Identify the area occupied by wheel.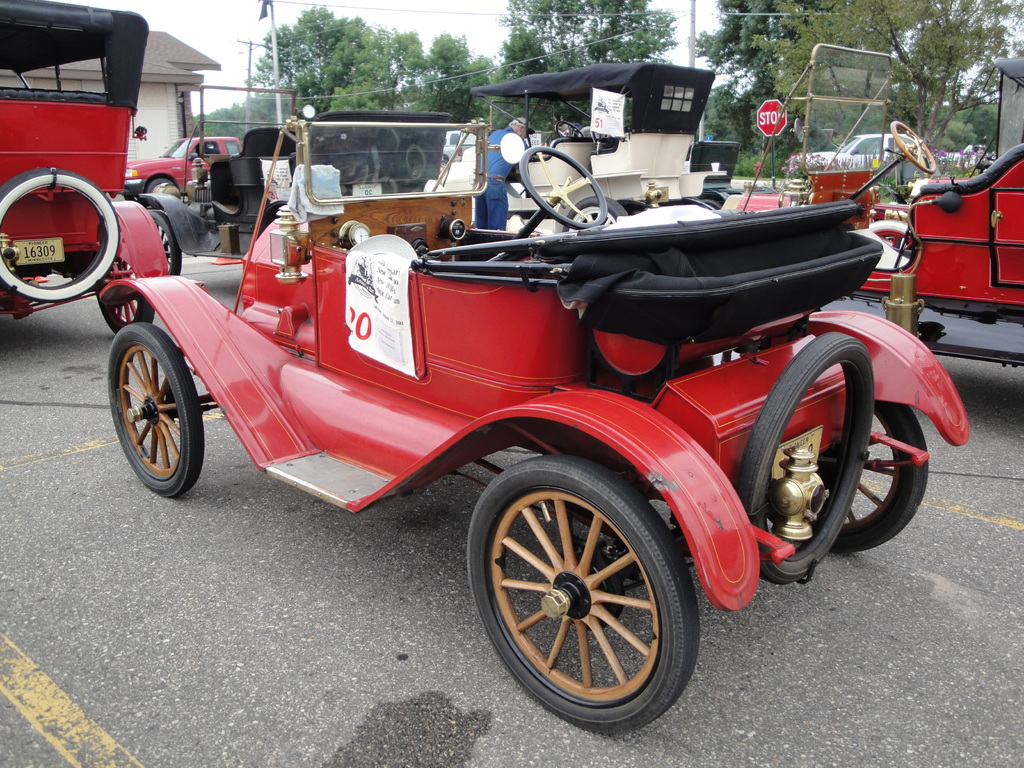
Area: 556,118,584,137.
